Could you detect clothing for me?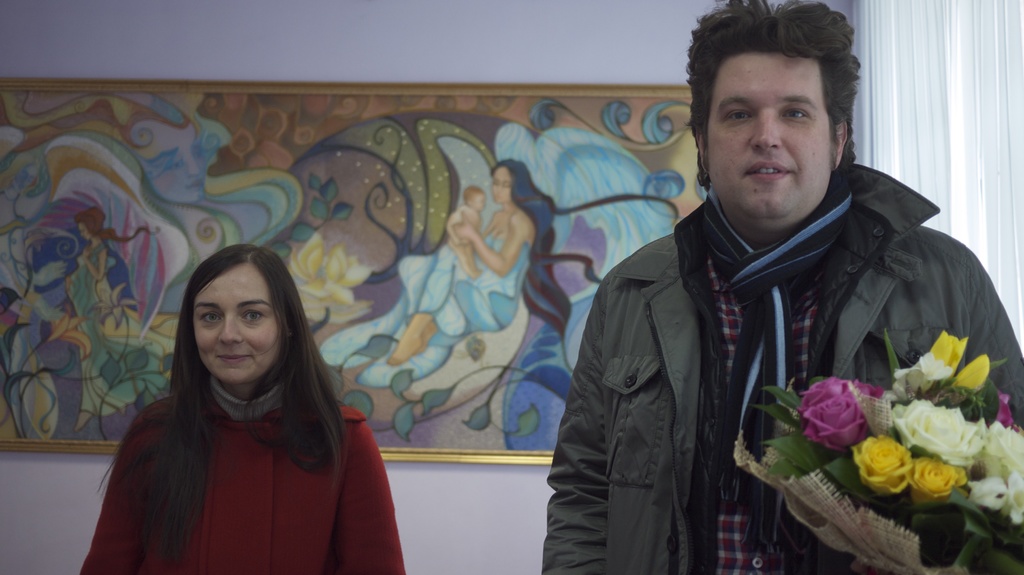
Detection result: [x1=535, y1=161, x2=1023, y2=574].
